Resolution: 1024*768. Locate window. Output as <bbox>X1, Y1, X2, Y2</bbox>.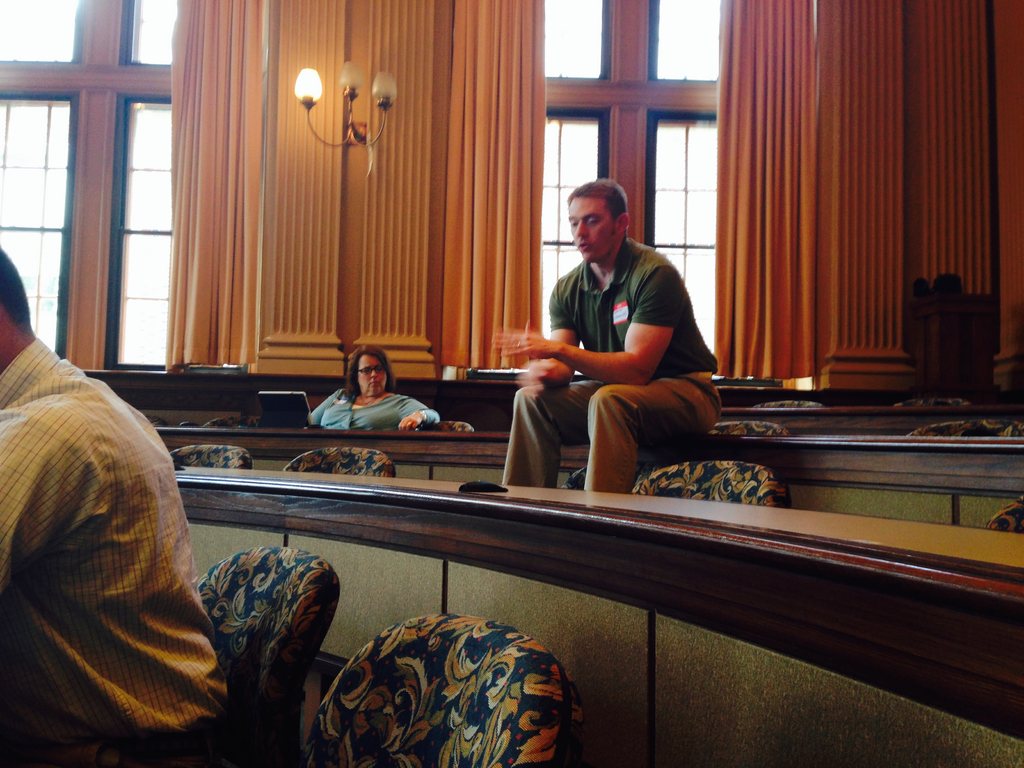
<bbox>0, 0, 251, 408</bbox>.
